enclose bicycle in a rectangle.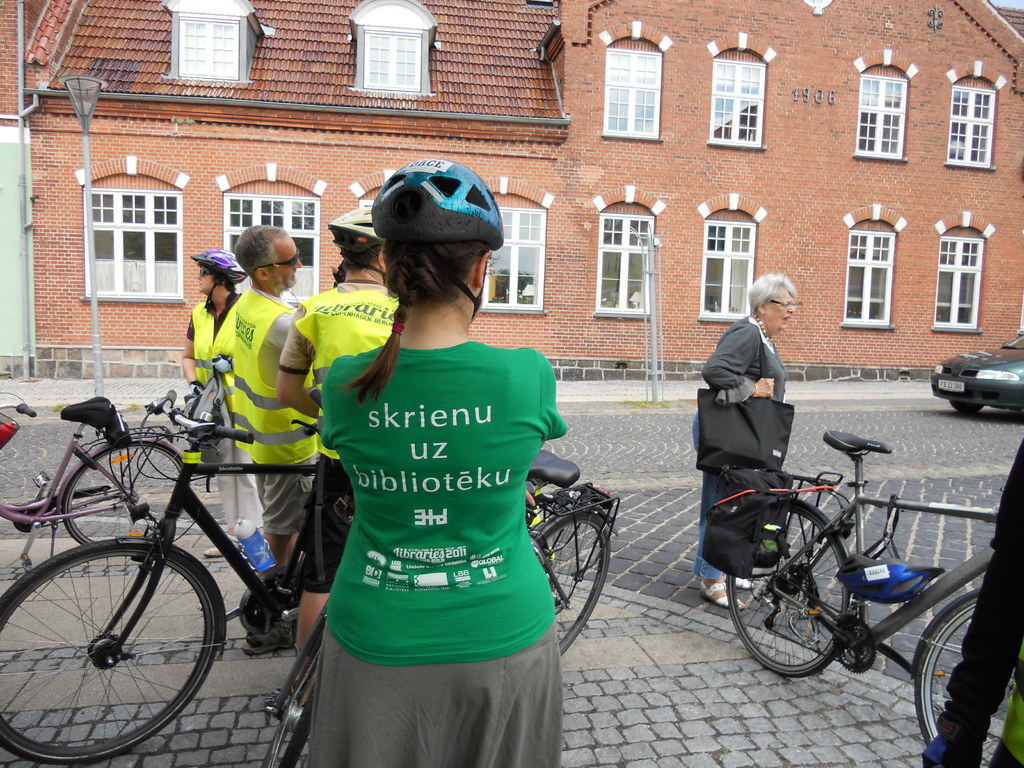
detection(262, 386, 620, 767).
